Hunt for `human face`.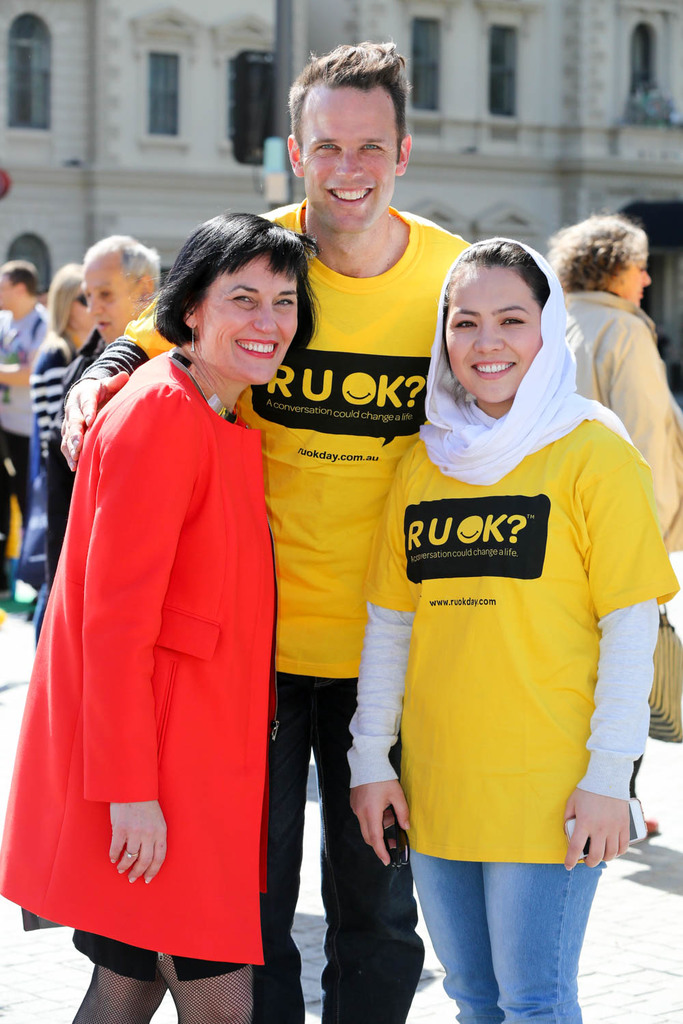
Hunted down at rect(0, 272, 16, 309).
